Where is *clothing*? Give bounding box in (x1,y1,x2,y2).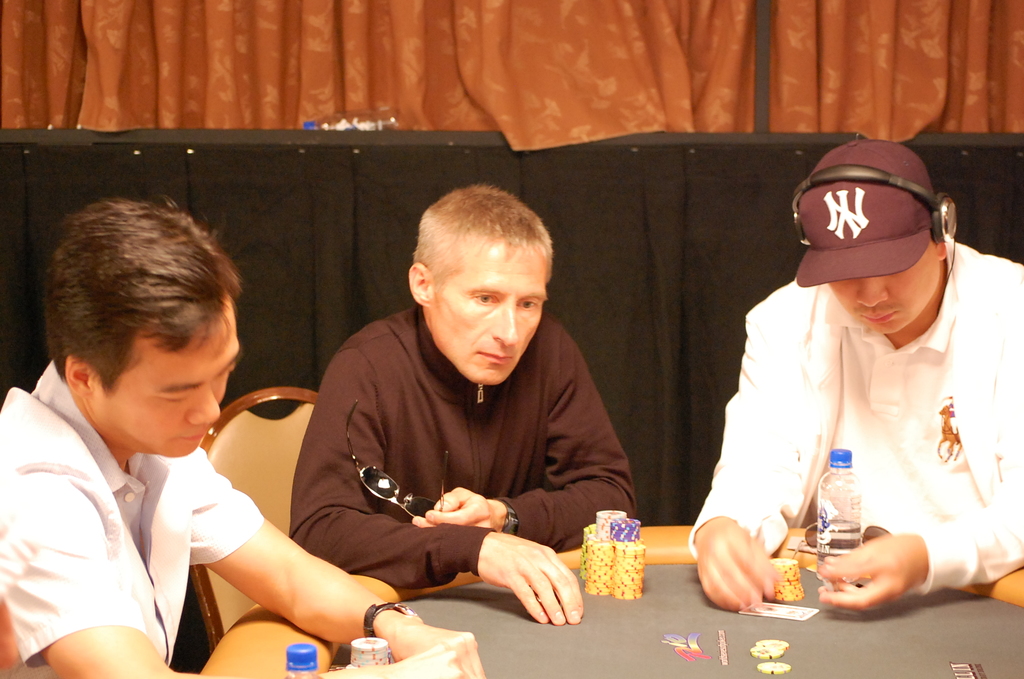
(275,300,641,597).
